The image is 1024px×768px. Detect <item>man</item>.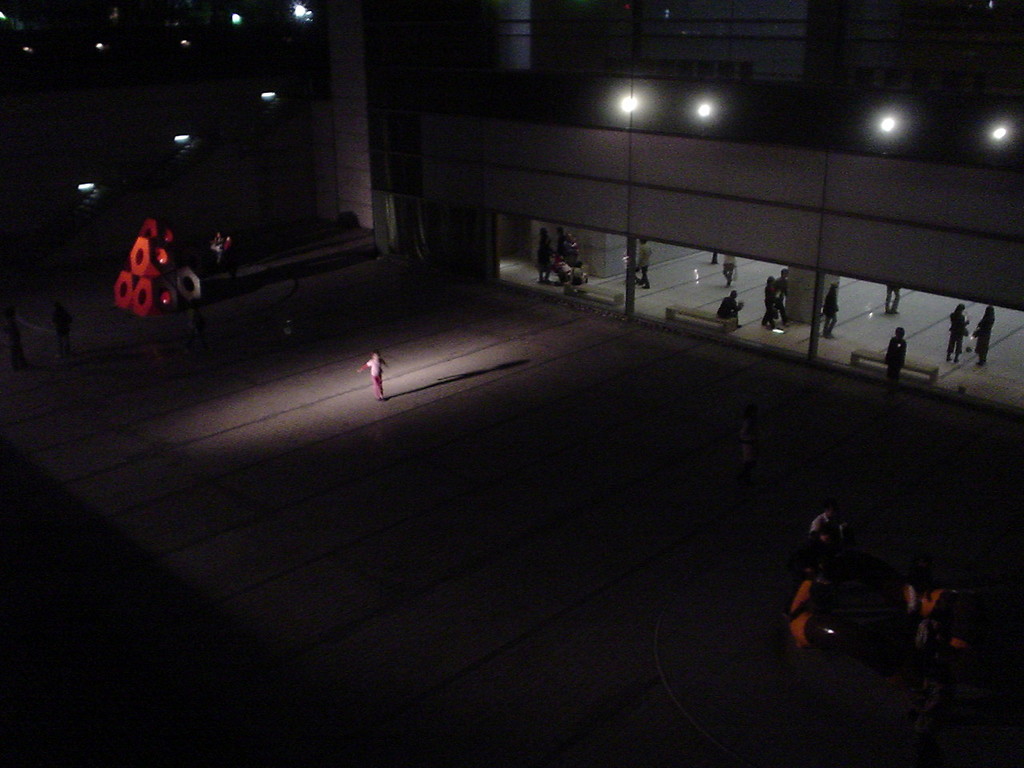
Detection: 771, 266, 791, 326.
